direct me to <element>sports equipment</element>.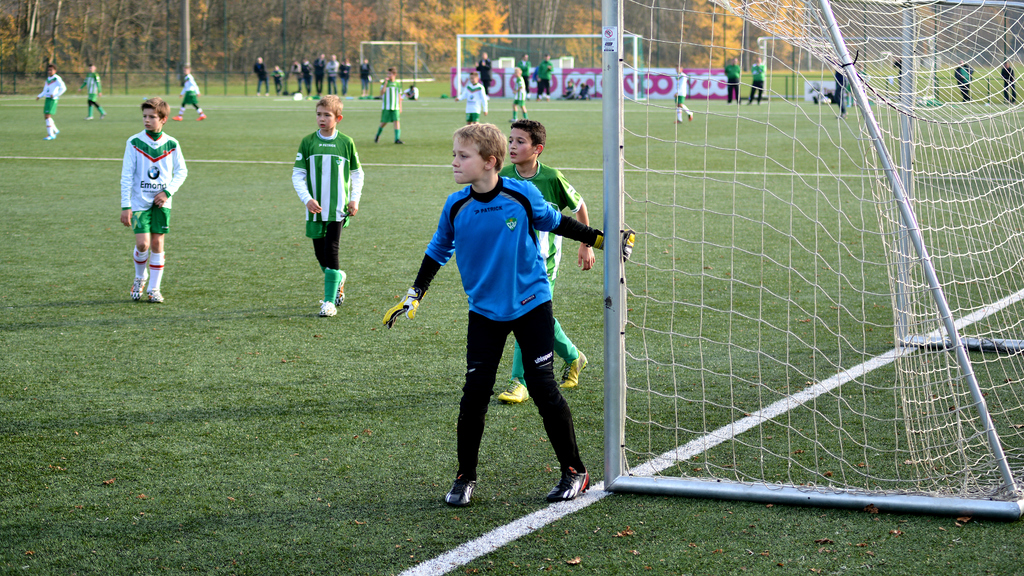
Direction: 380 288 426 328.
